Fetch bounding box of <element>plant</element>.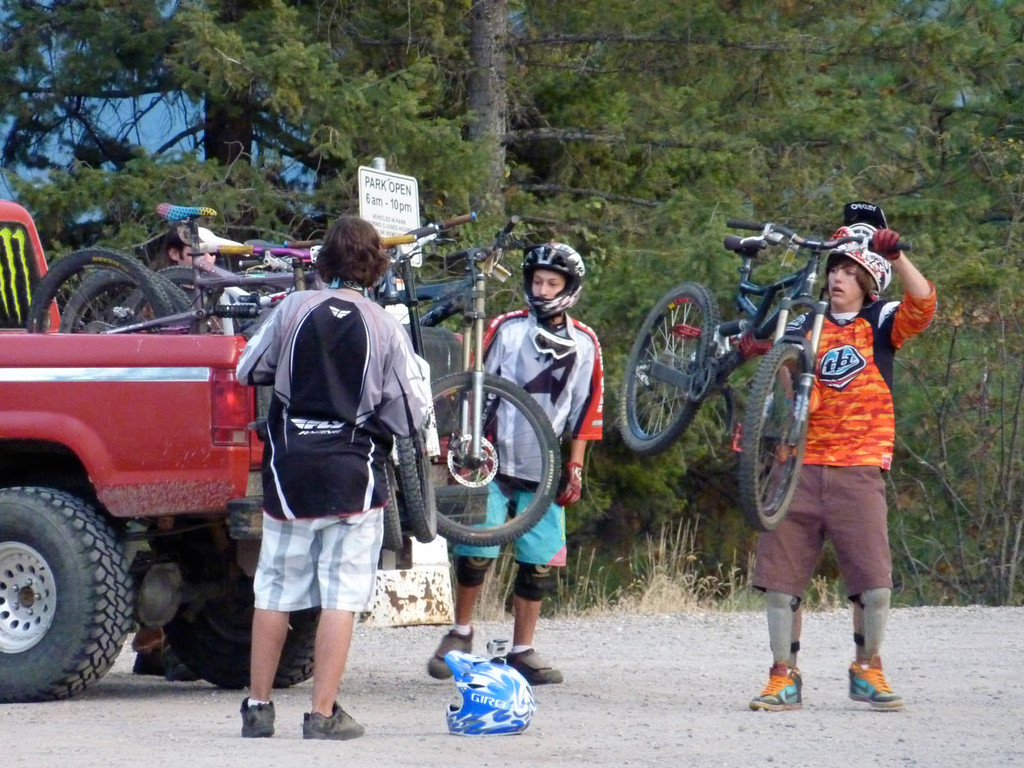
Bbox: locate(436, 544, 456, 630).
